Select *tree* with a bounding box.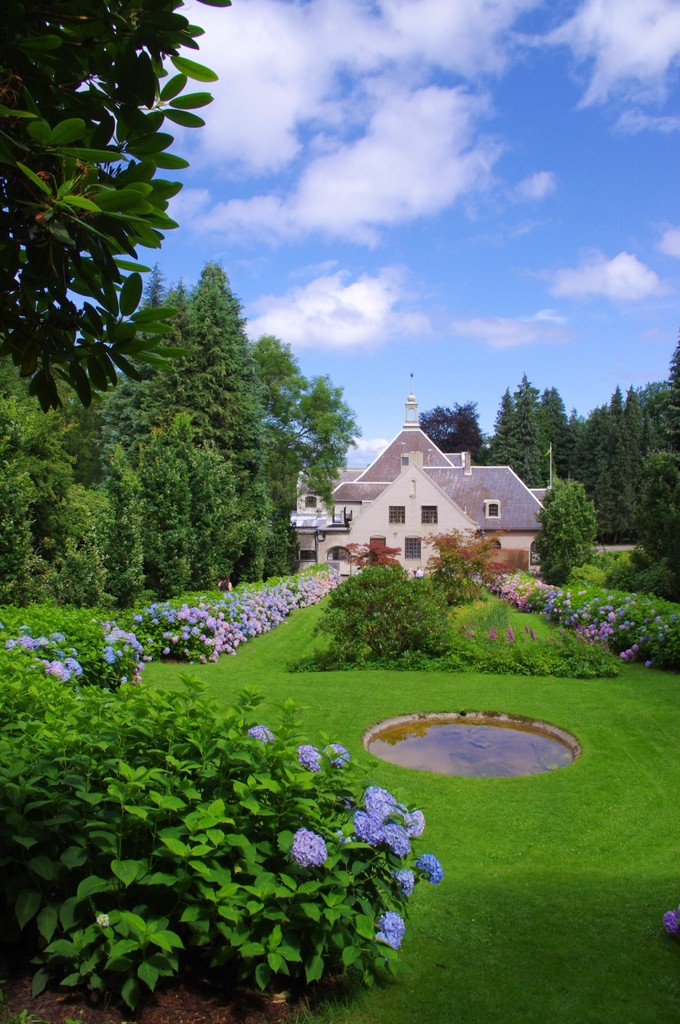
<box>459,381,583,515</box>.
